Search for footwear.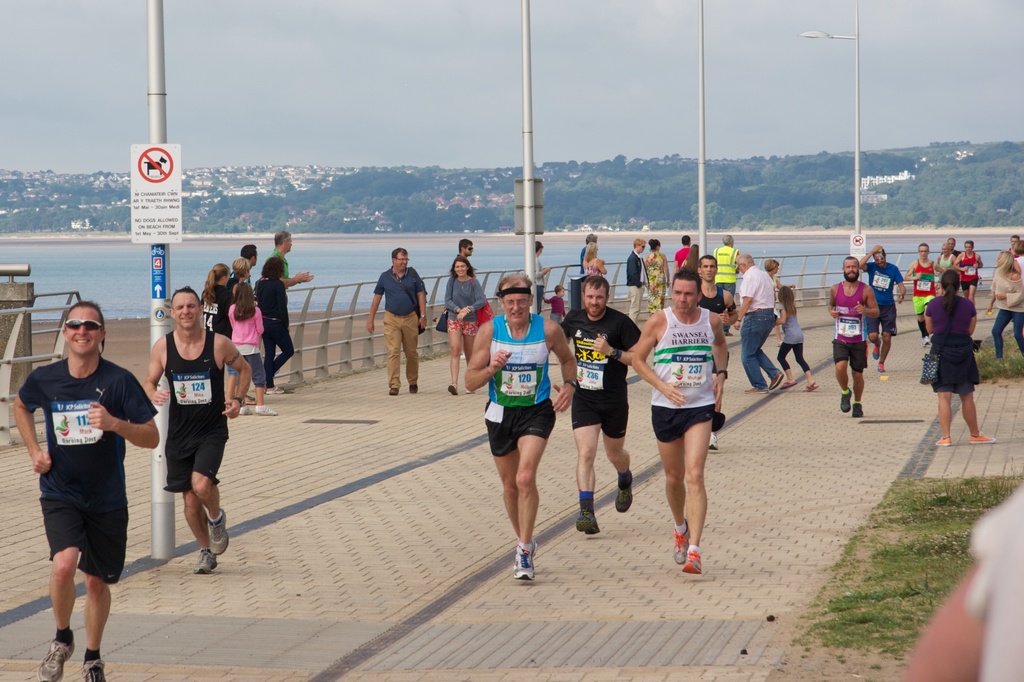
Found at 934/435/956/445.
